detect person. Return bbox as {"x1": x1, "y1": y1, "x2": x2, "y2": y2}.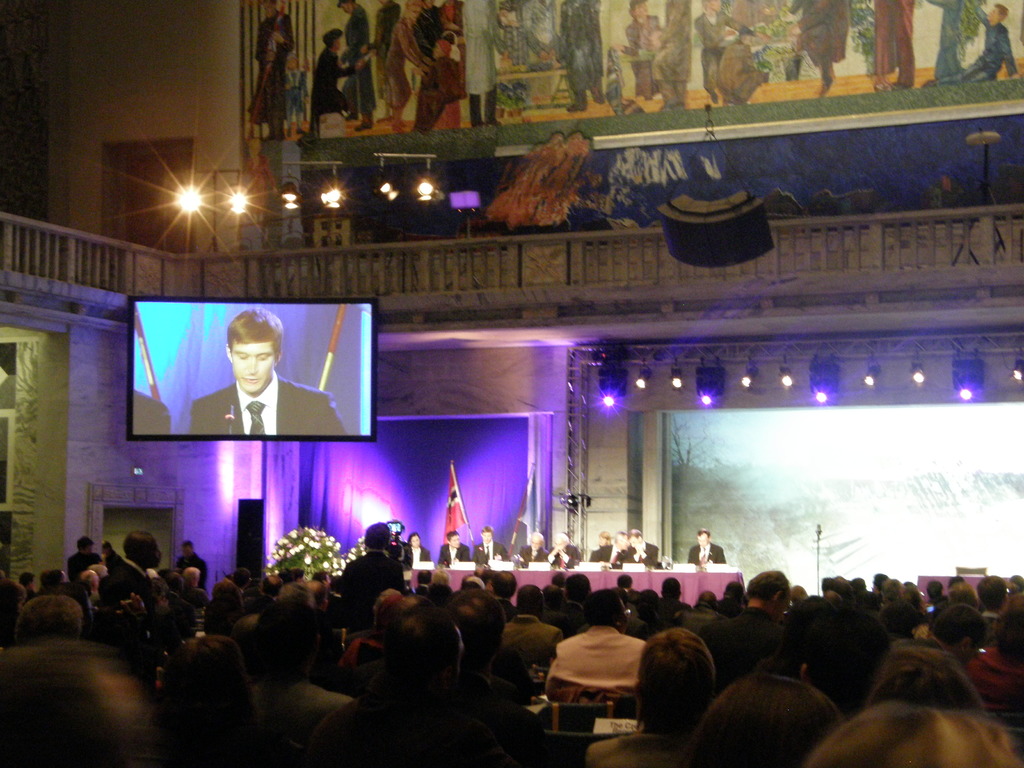
{"x1": 547, "y1": 536, "x2": 583, "y2": 561}.
